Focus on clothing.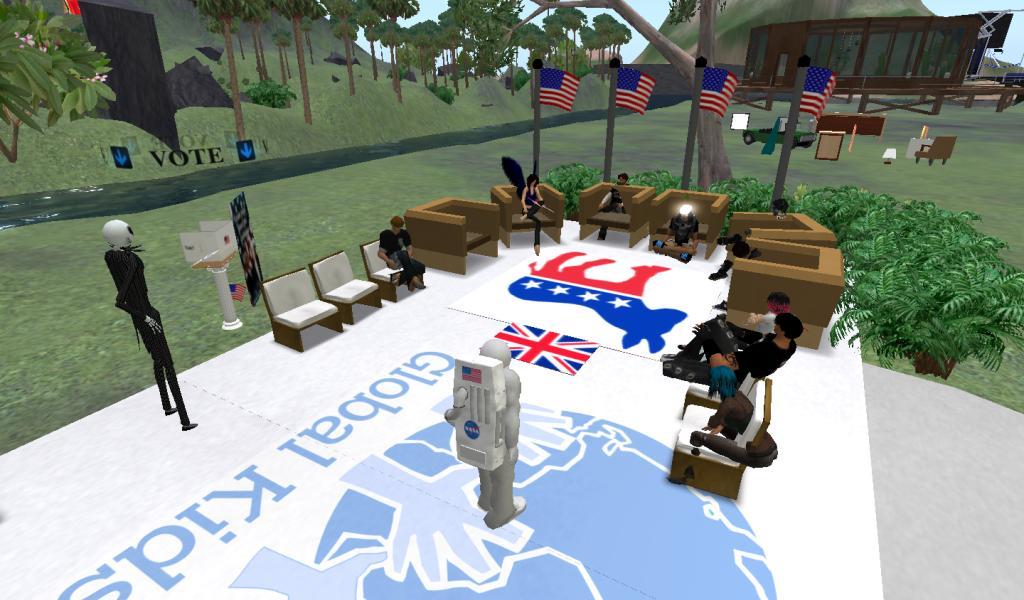
Focused at box=[703, 390, 754, 439].
